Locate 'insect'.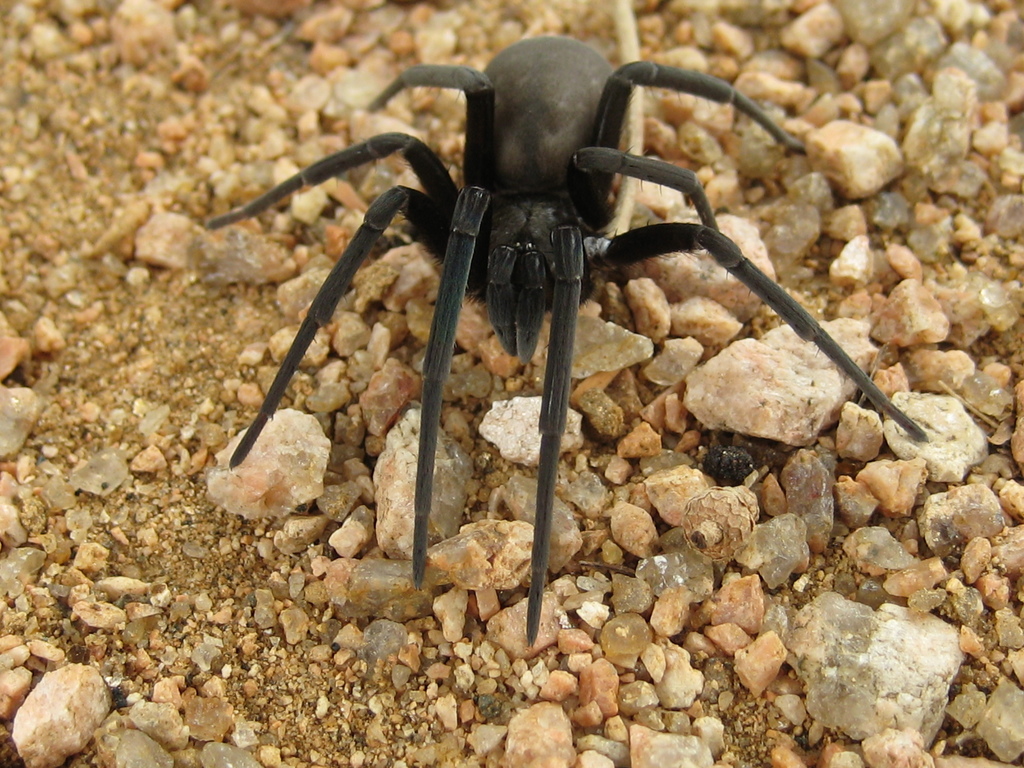
Bounding box: bbox=(204, 33, 931, 648).
